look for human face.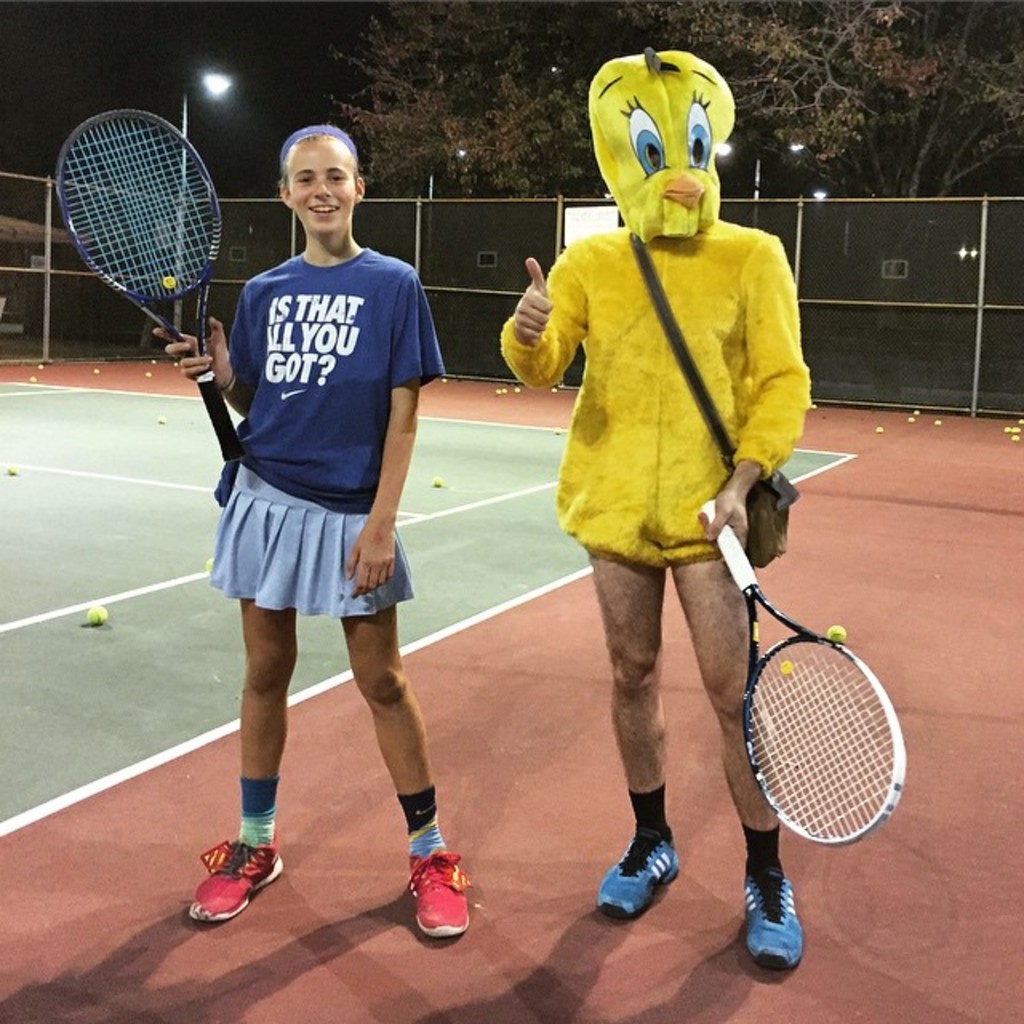
Found: detection(291, 142, 355, 230).
